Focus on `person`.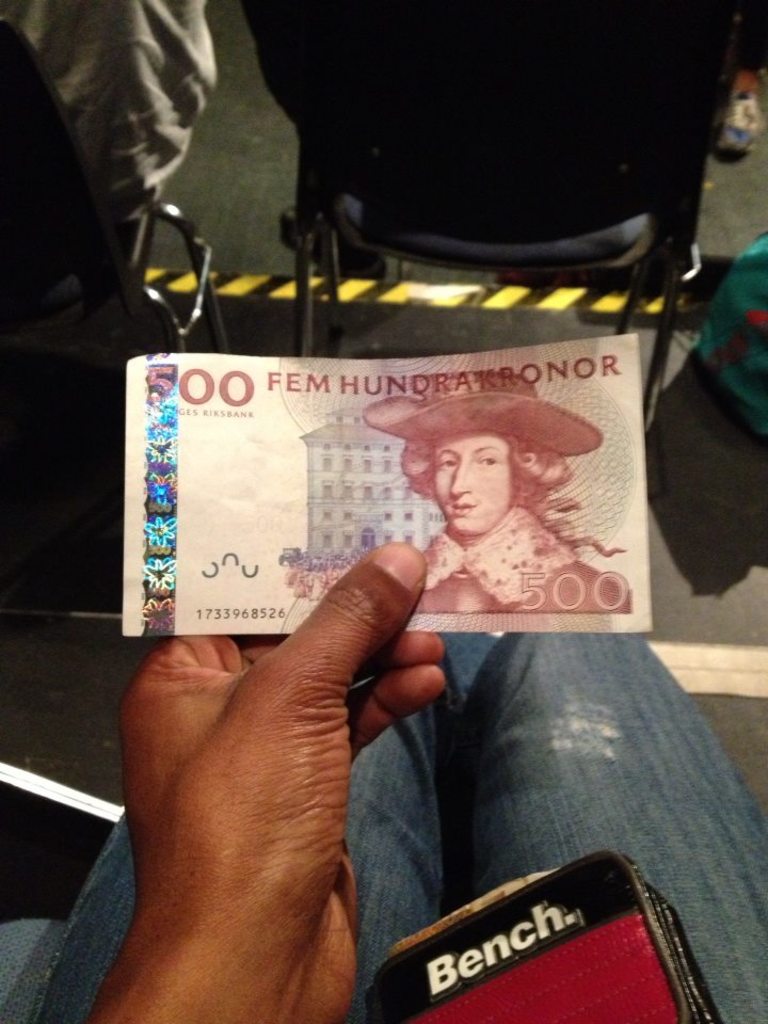
Focused at crop(45, 521, 767, 1023).
